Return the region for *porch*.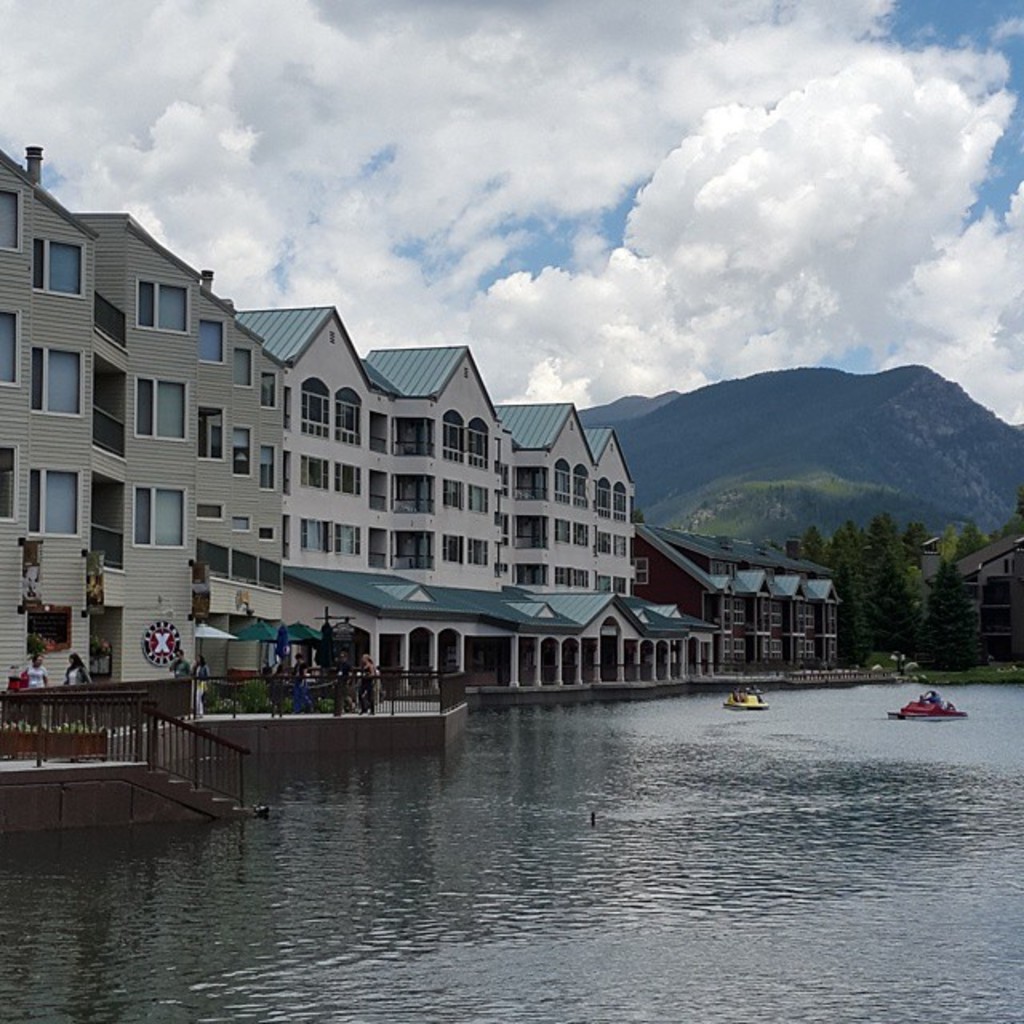
<box>182,650,478,723</box>.
